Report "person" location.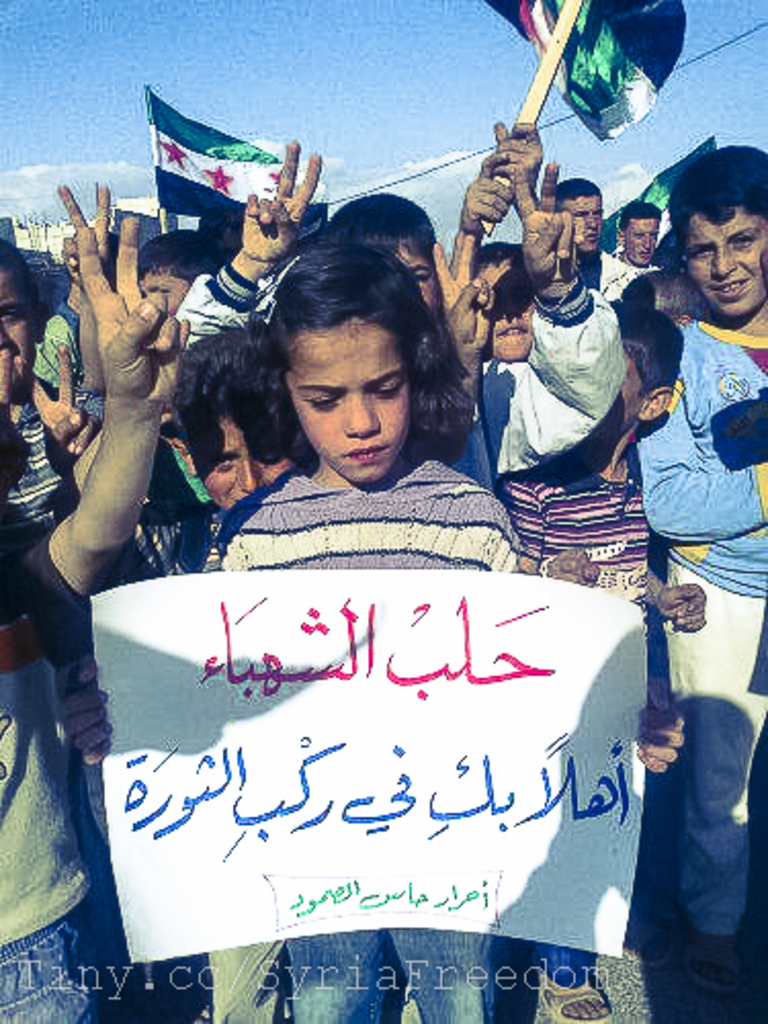
Report: {"left": 625, "top": 199, "right": 698, "bottom": 301}.
